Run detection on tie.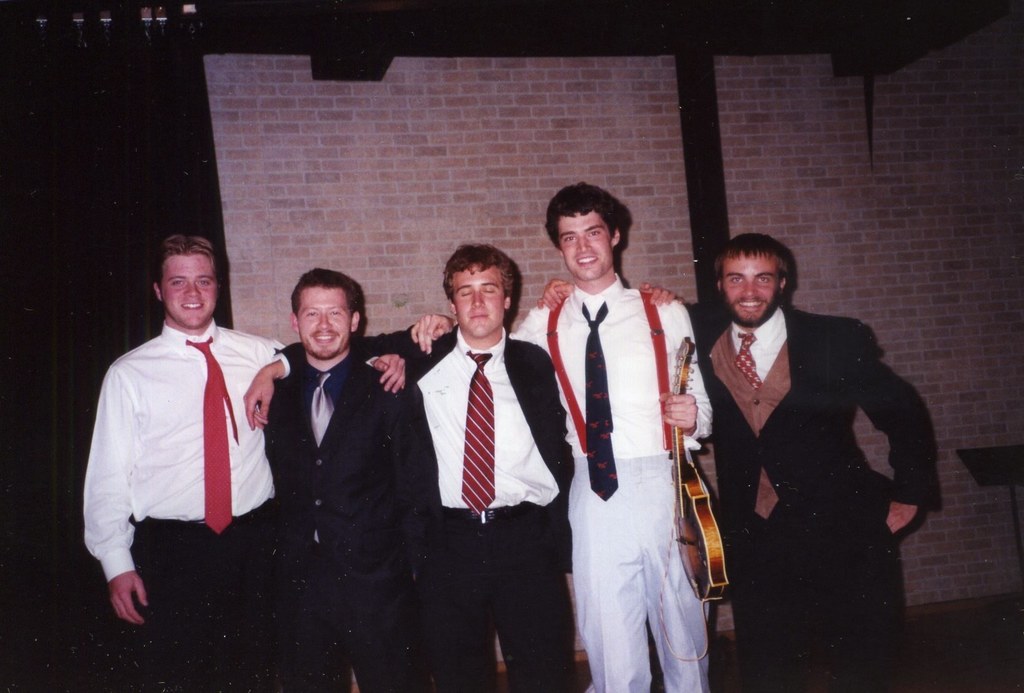
Result: {"x1": 184, "y1": 336, "x2": 239, "y2": 532}.
